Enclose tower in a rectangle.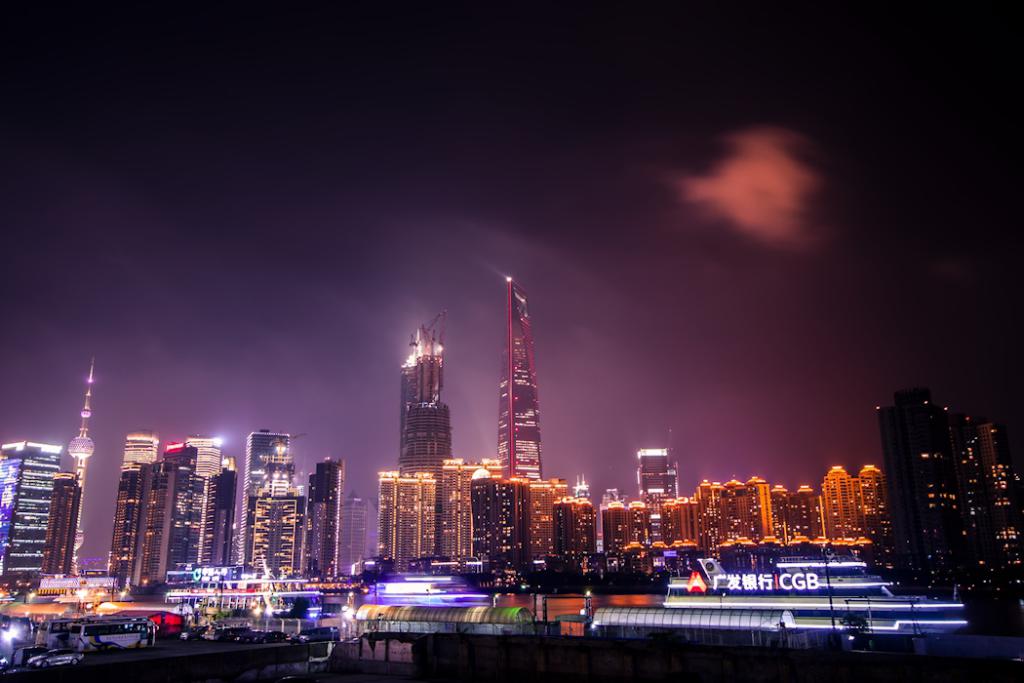
<box>874,388,1023,621</box>.
